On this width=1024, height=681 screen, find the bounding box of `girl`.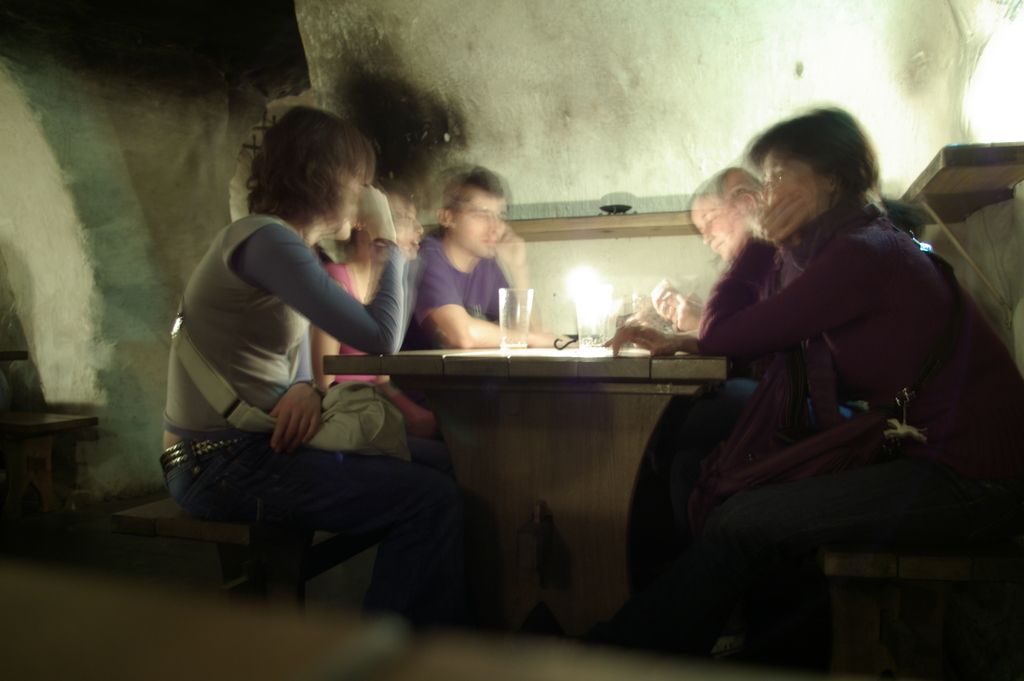
Bounding box: [166, 104, 470, 632].
